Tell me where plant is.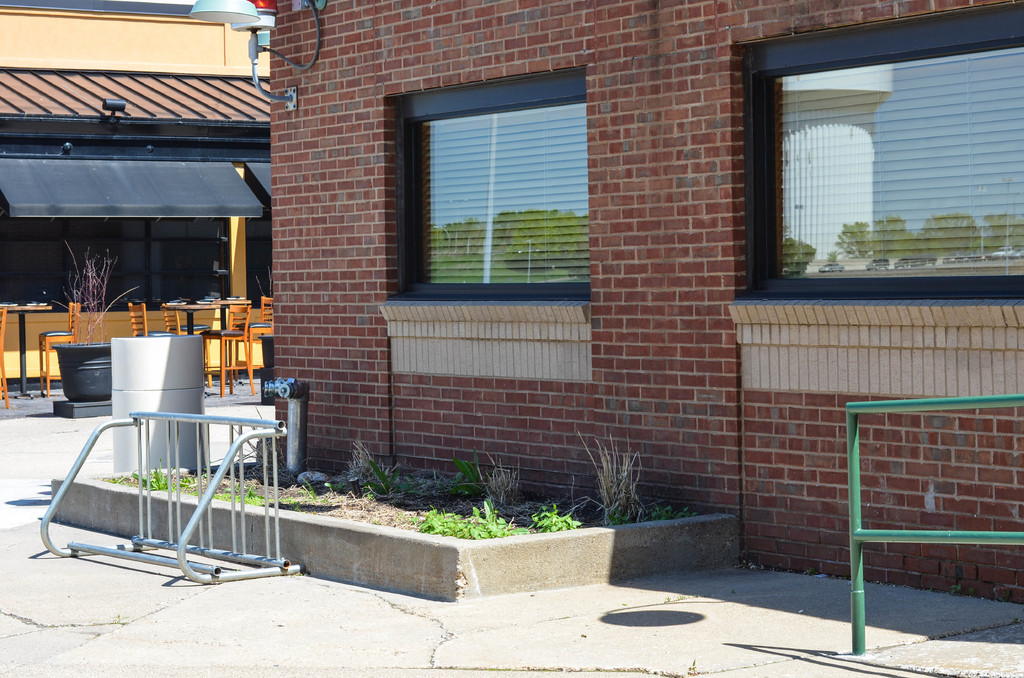
plant is at {"x1": 49, "y1": 235, "x2": 143, "y2": 348}.
